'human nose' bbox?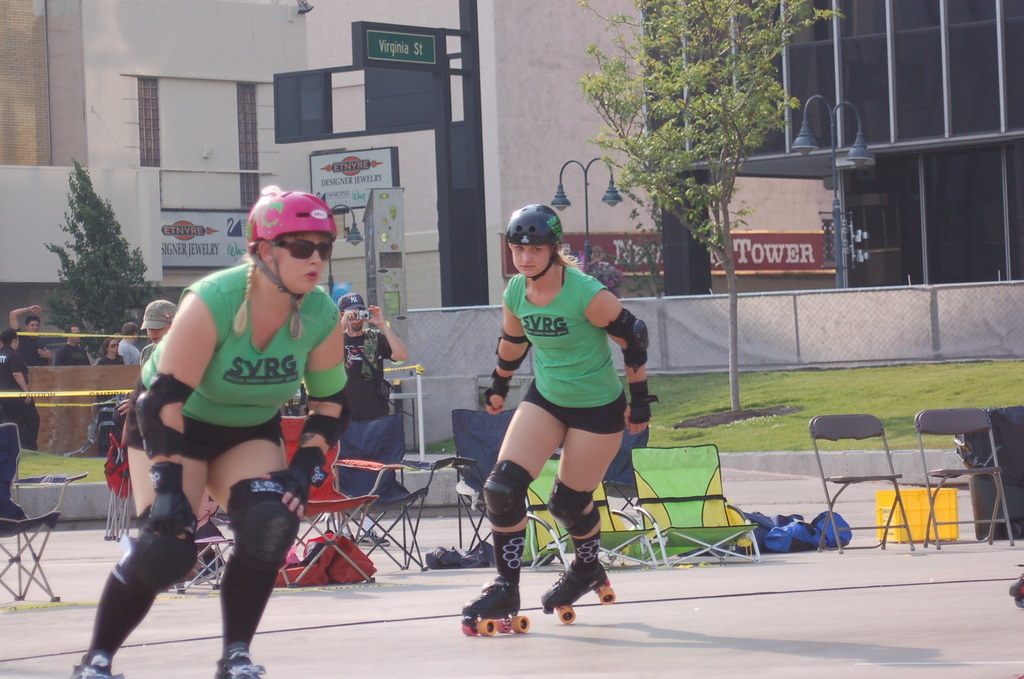
<bbox>519, 249, 527, 260</bbox>
